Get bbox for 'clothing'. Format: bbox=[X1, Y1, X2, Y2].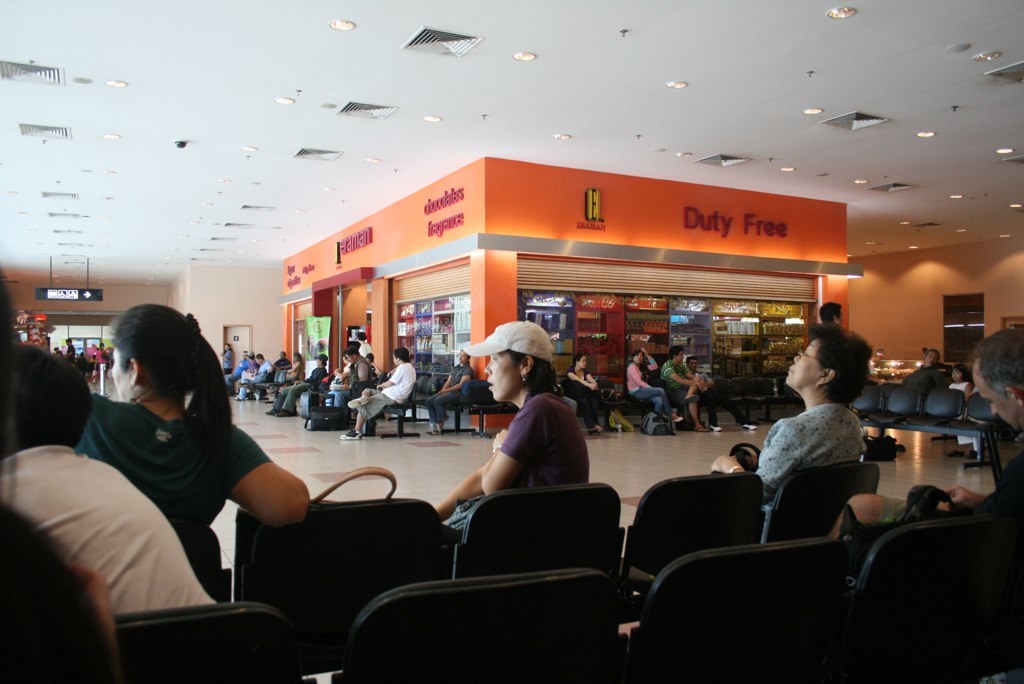
bbox=[903, 363, 940, 401].
